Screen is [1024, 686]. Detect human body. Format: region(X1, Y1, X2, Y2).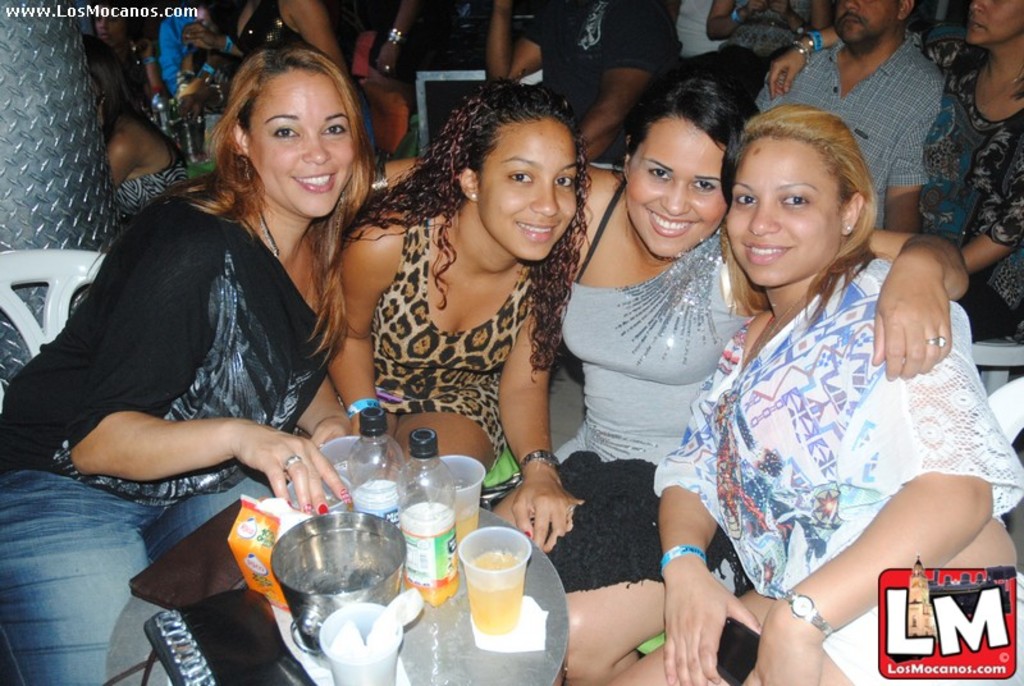
region(472, 0, 681, 170).
